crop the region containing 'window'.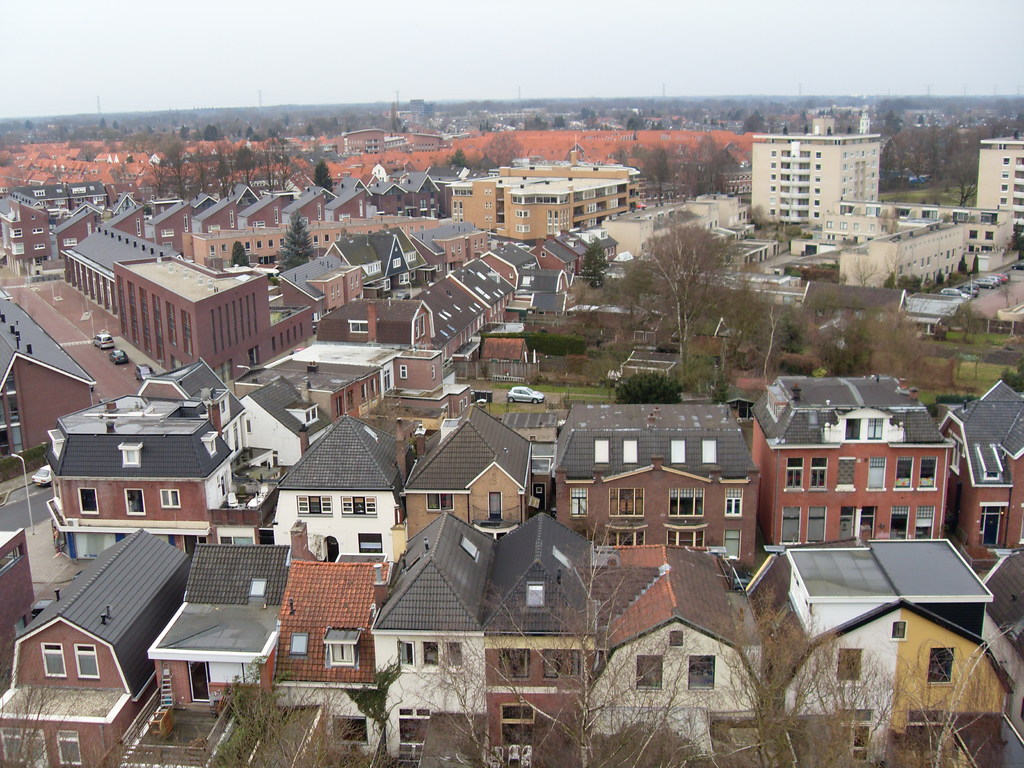
Crop region: <bbox>159, 488, 181, 507</bbox>.
